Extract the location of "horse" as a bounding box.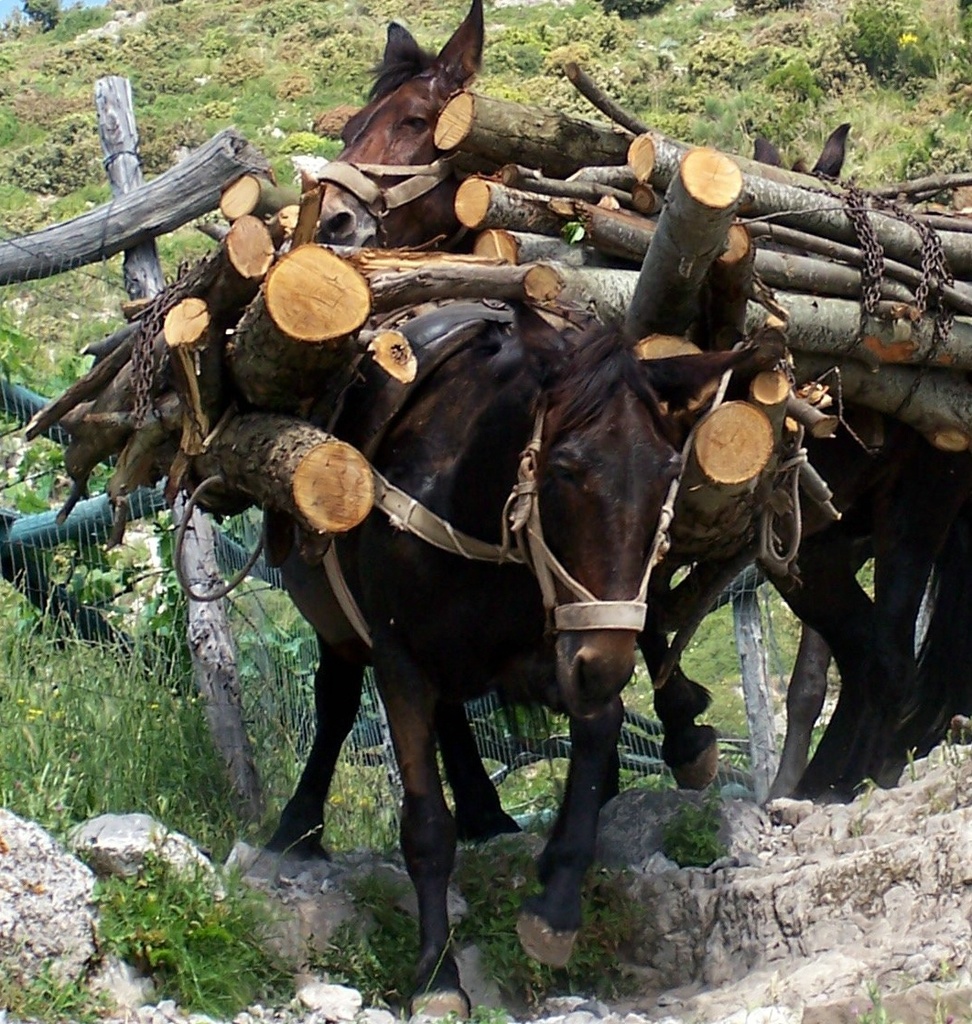
<box>263,293,761,1023</box>.
